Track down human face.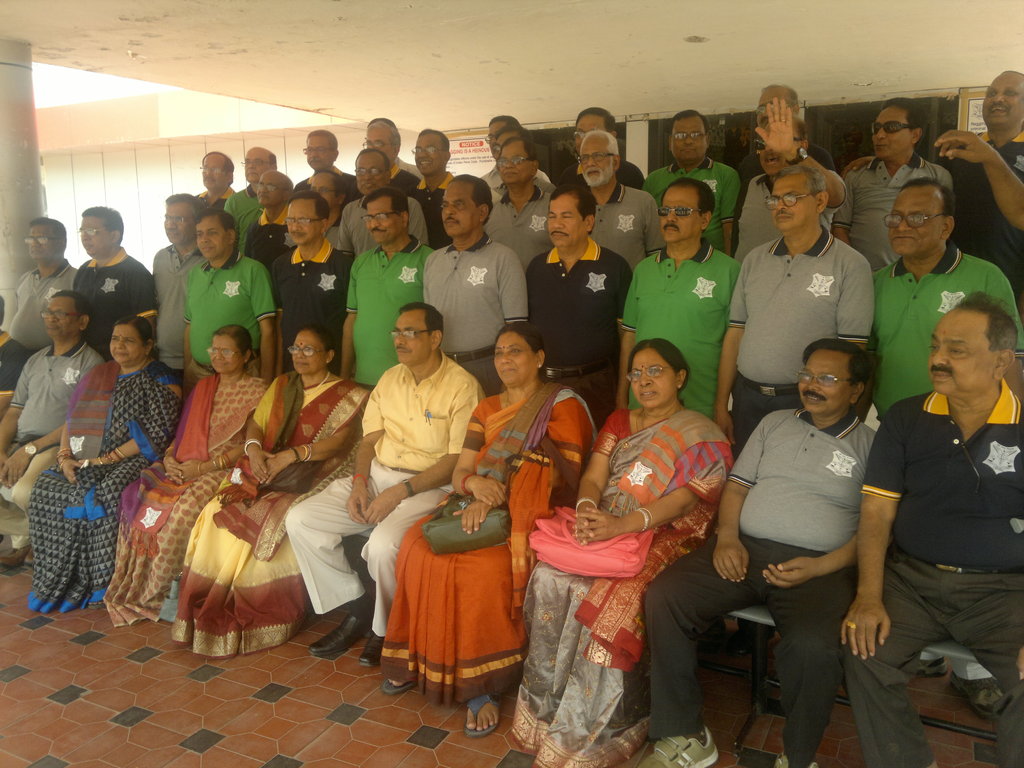
Tracked to locate(547, 195, 585, 246).
